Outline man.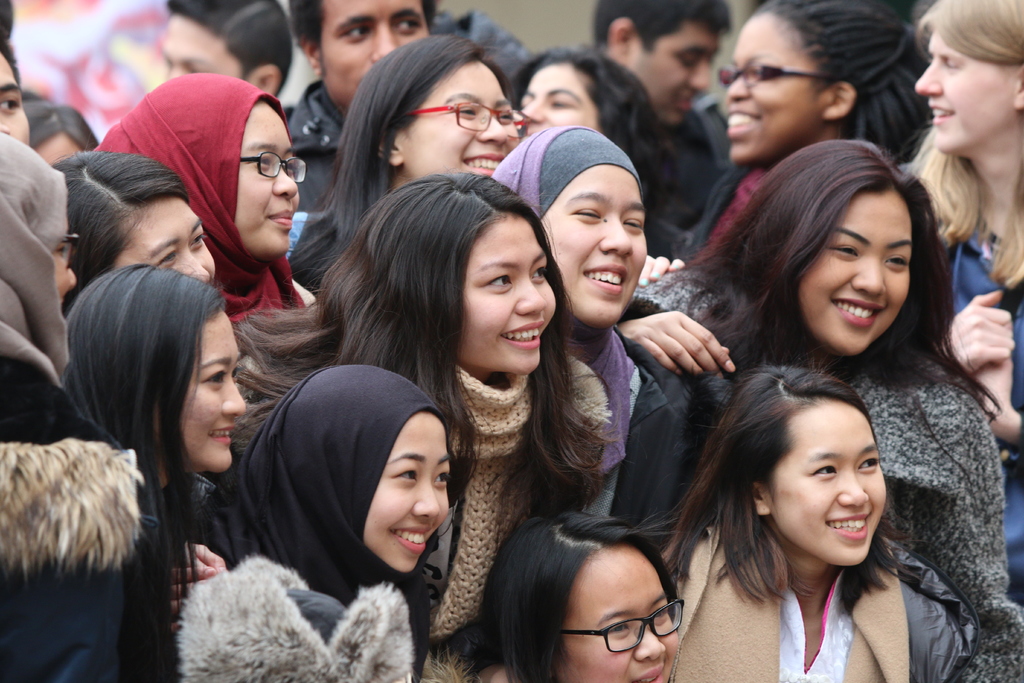
Outline: BBox(283, 0, 442, 217).
